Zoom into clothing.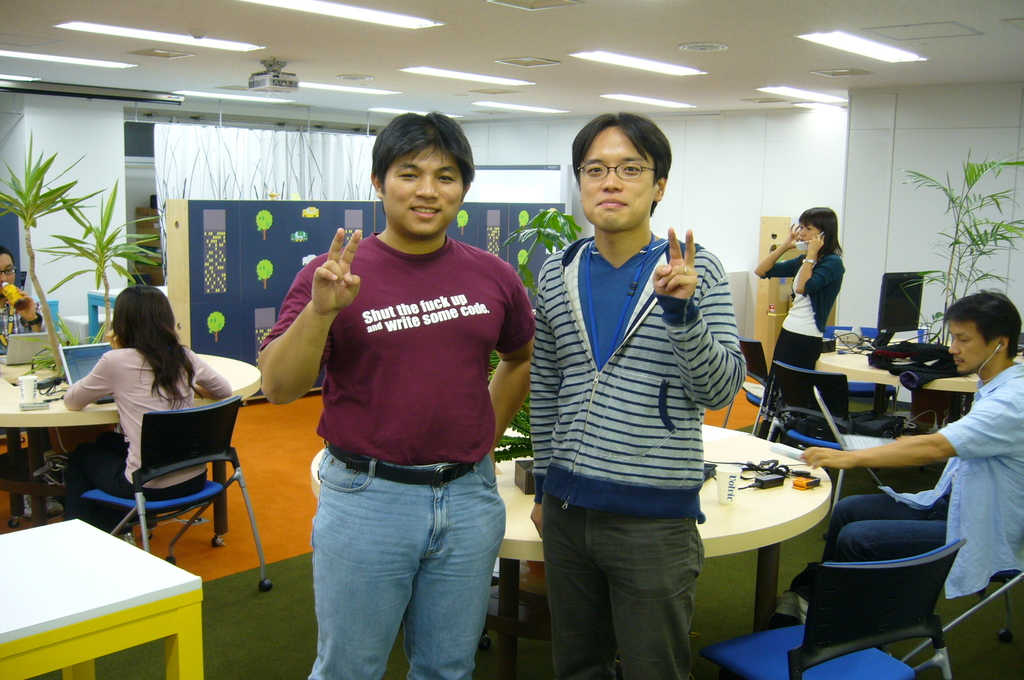
Zoom target: bbox(250, 222, 532, 464).
